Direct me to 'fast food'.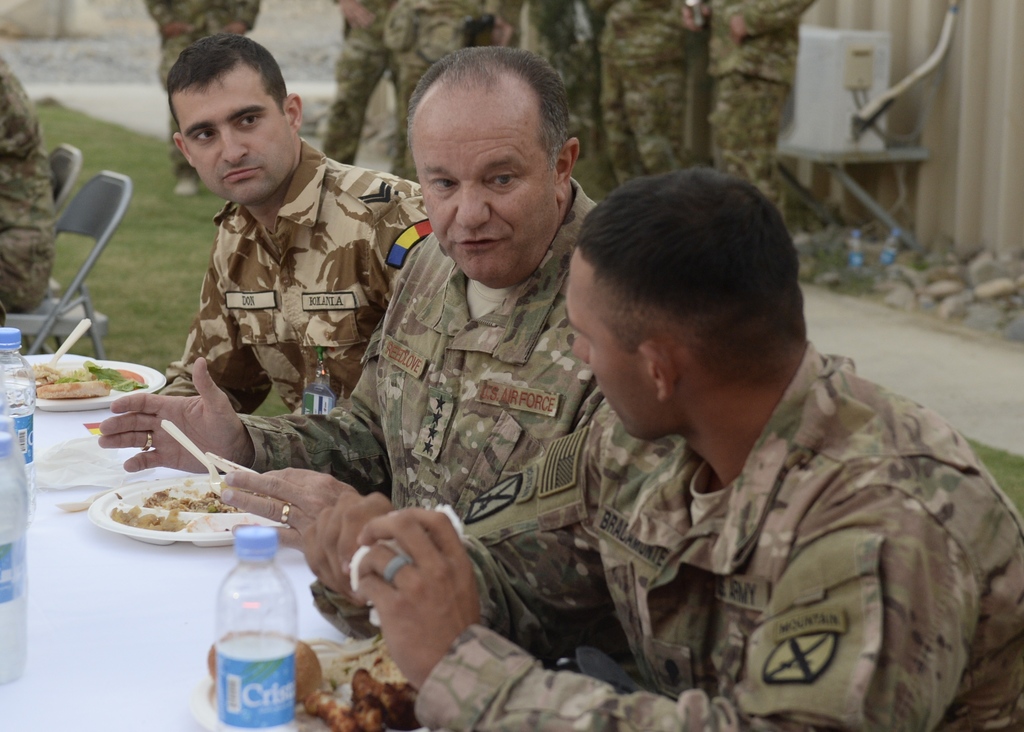
Direction: x1=202, y1=626, x2=321, y2=704.
